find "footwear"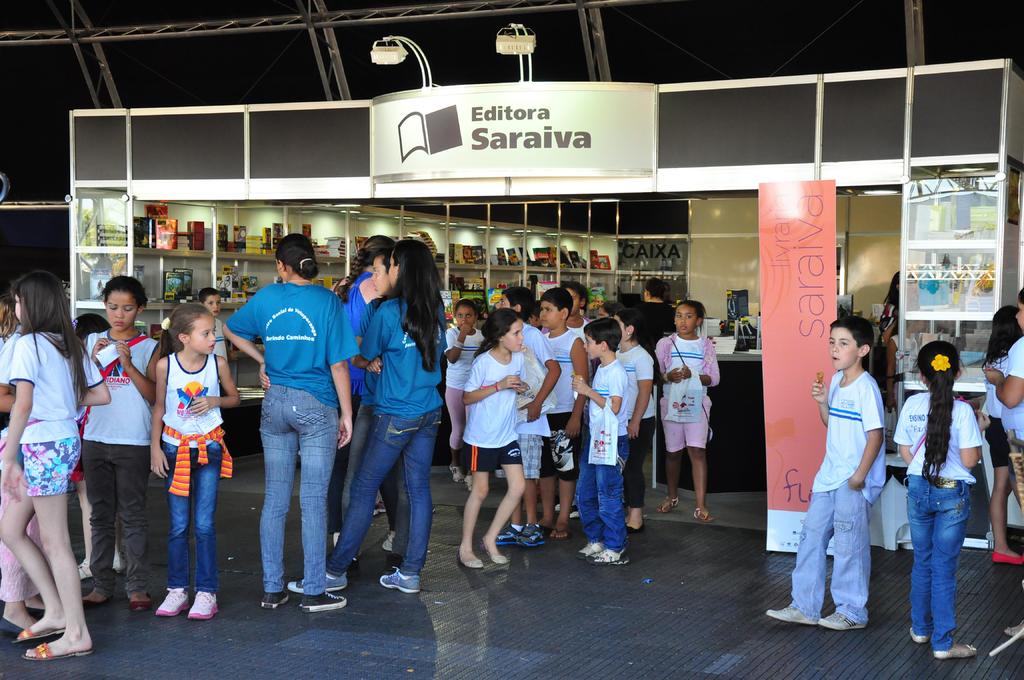
rect(289, 571, 349, 588)
